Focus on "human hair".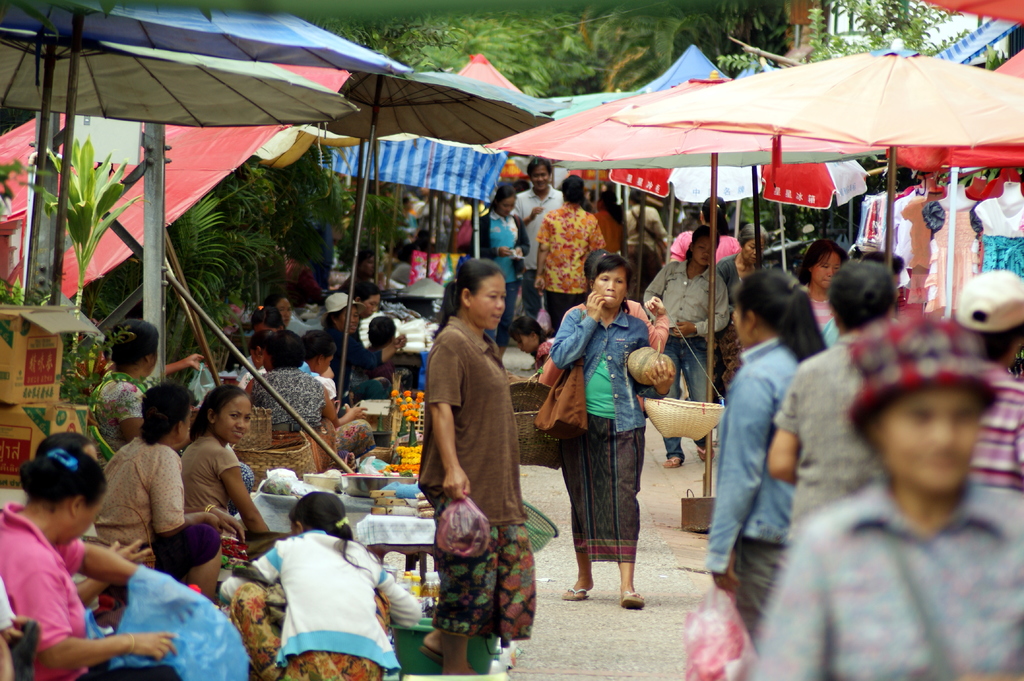
Focused at bbox=(250, 305, 284, 328).
